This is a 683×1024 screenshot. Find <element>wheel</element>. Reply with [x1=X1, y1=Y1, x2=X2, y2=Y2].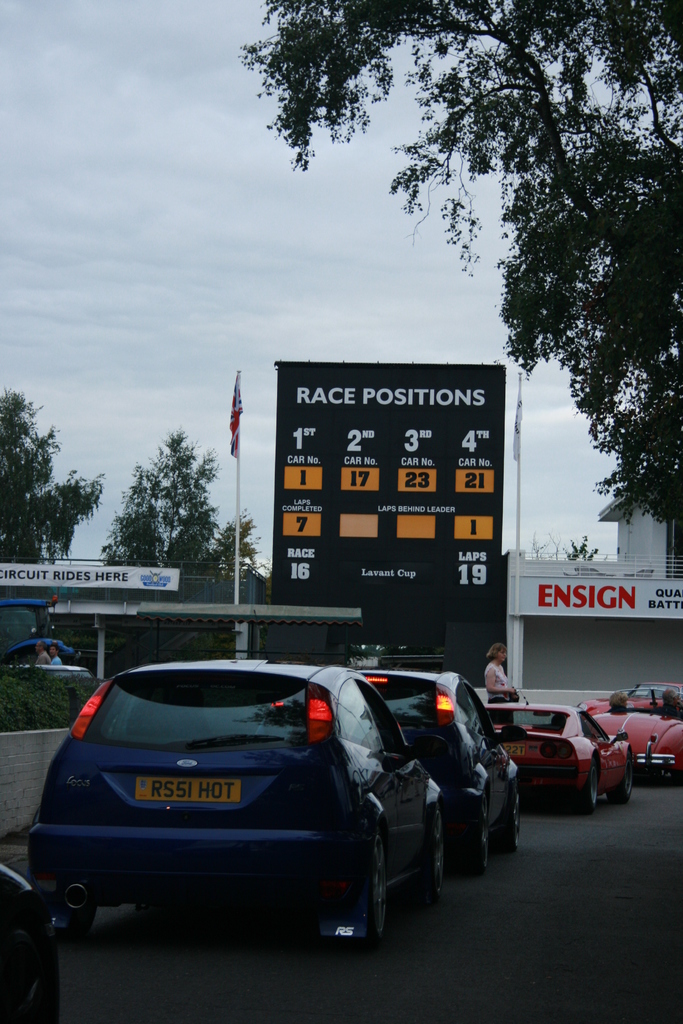
[x1=470, y1=796, x2=489, y2=876].
